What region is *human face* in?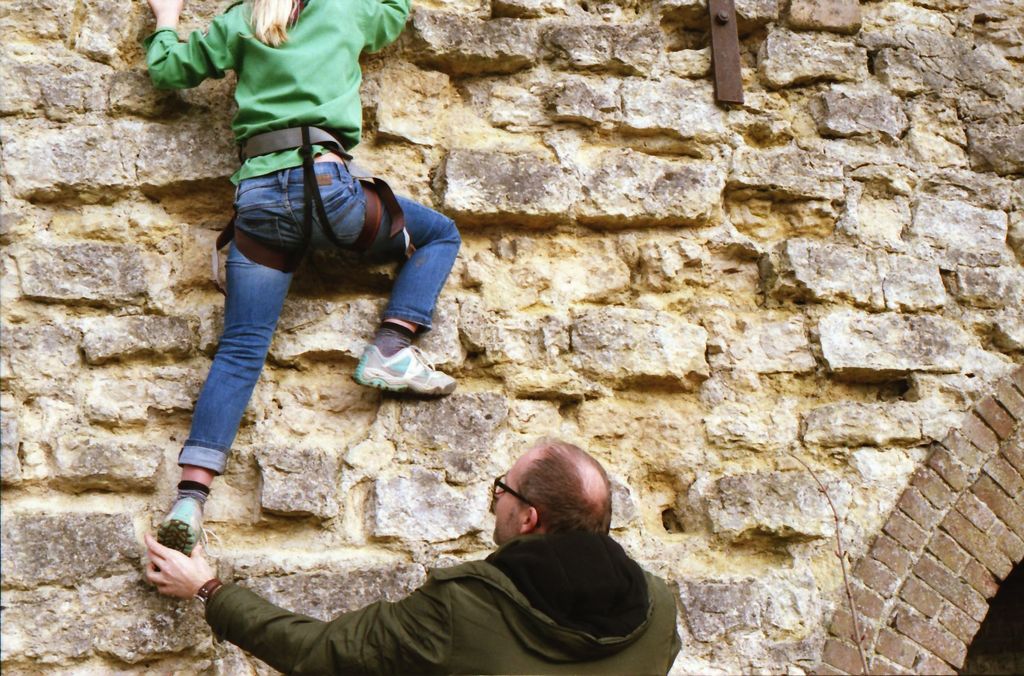
[left=490, top=448, right=531, bottom=540].
